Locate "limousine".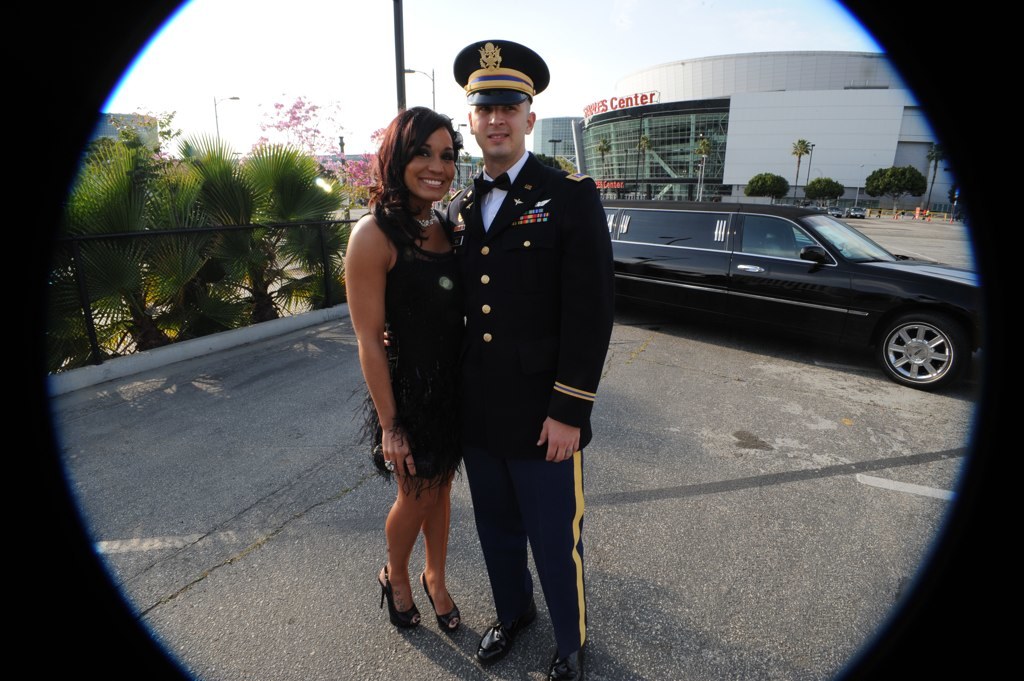
Bounding box: pyautogui.locateOnScreen(602, 198, 980, 392).
